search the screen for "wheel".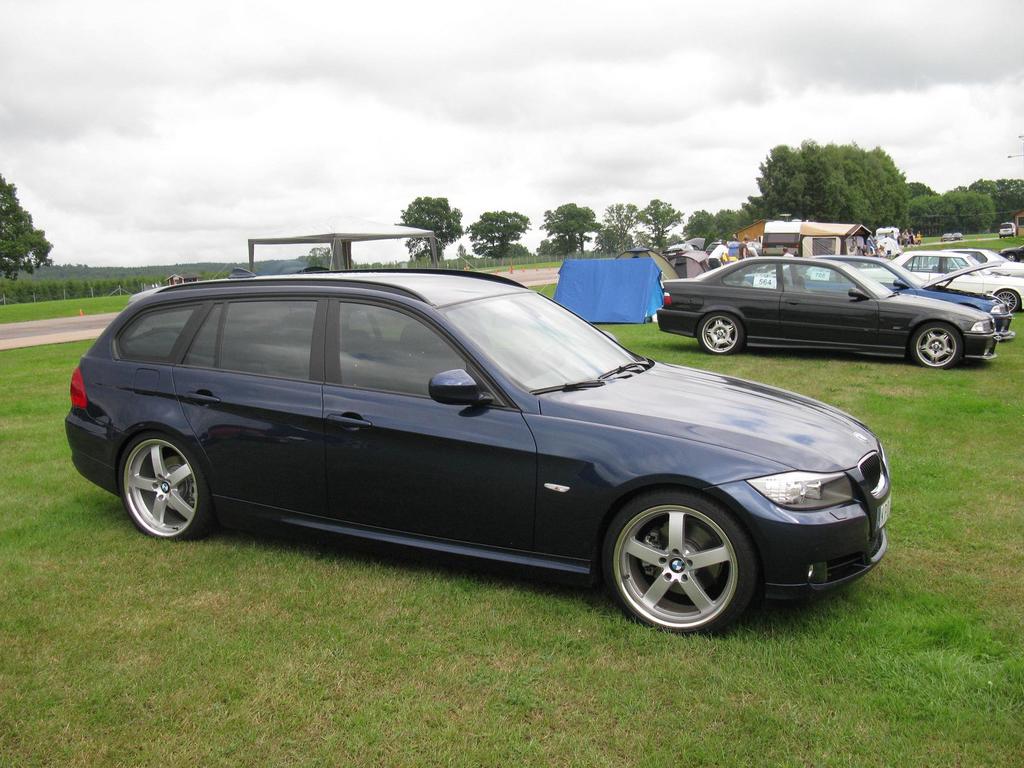
Found at bbox=[909, 323, 962, 371].
